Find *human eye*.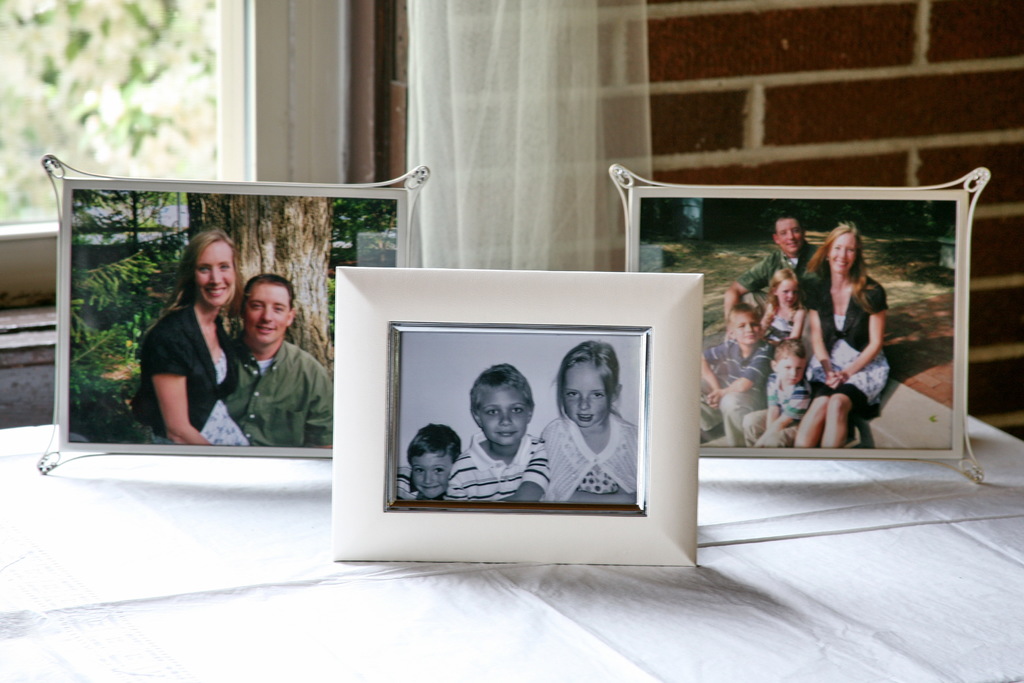
box=[507, 403, 528, 419].
